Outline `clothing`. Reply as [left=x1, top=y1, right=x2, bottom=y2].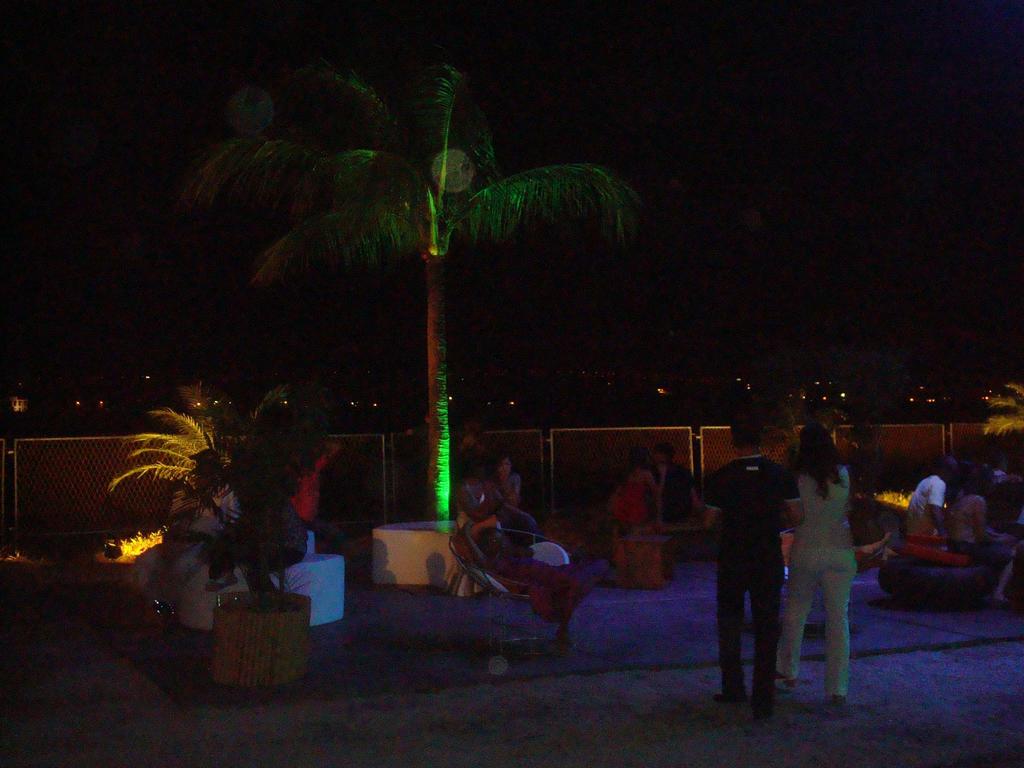
[left=604, top=465, right=653, bottom=521].
